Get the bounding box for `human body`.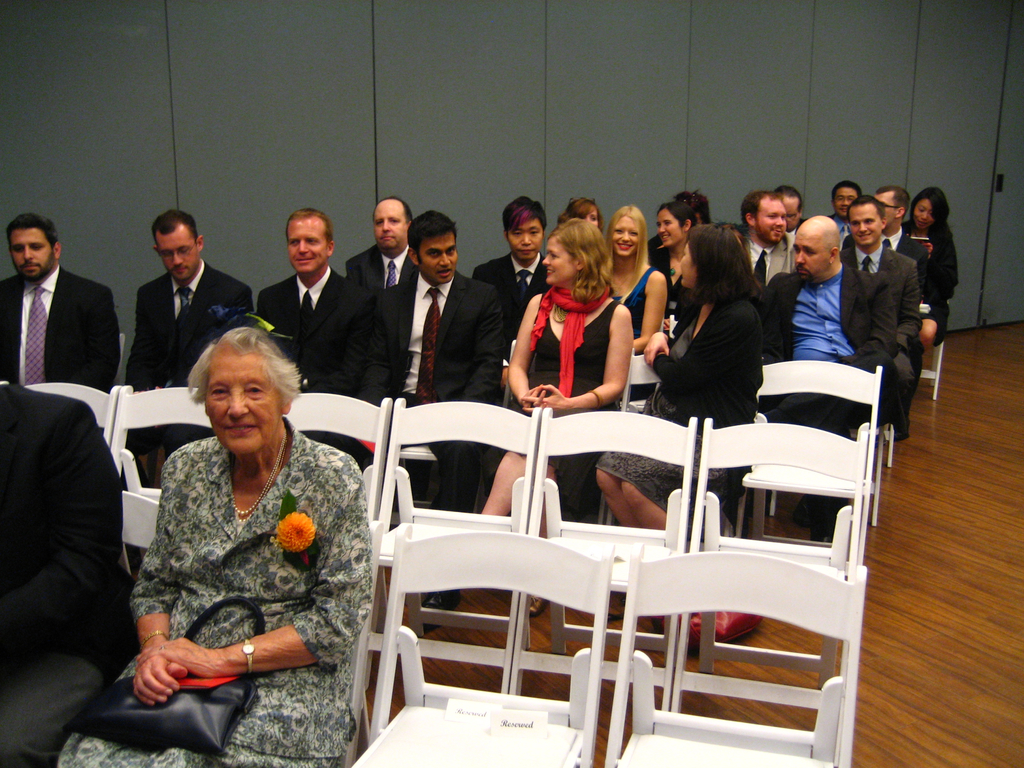
256, 271, 392, 472.
